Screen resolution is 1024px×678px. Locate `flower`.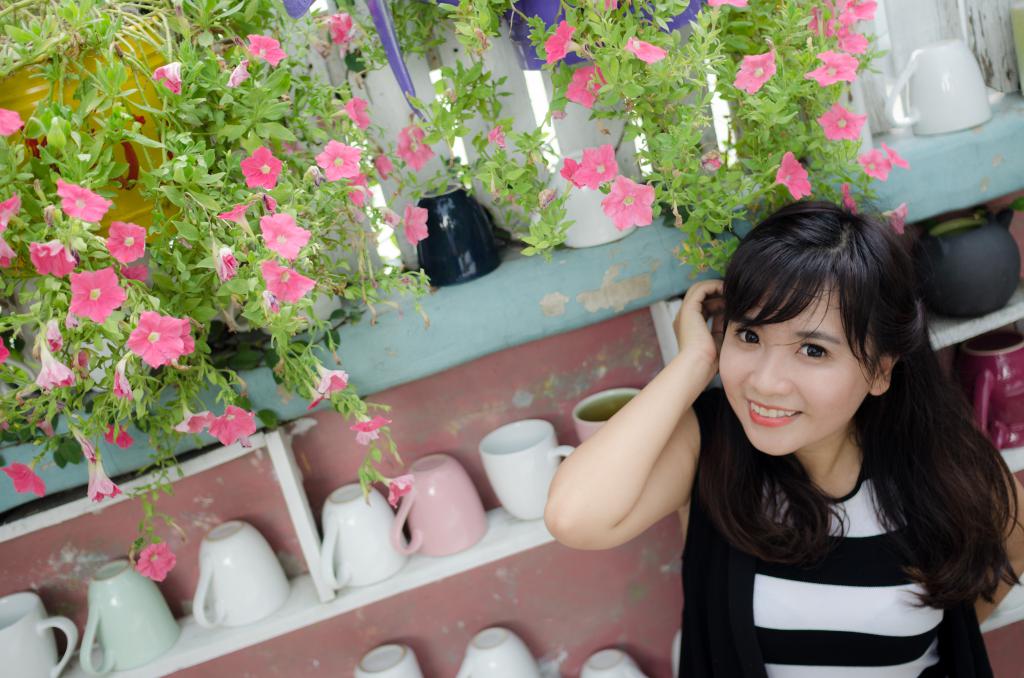
206, 399, 259, 445.
